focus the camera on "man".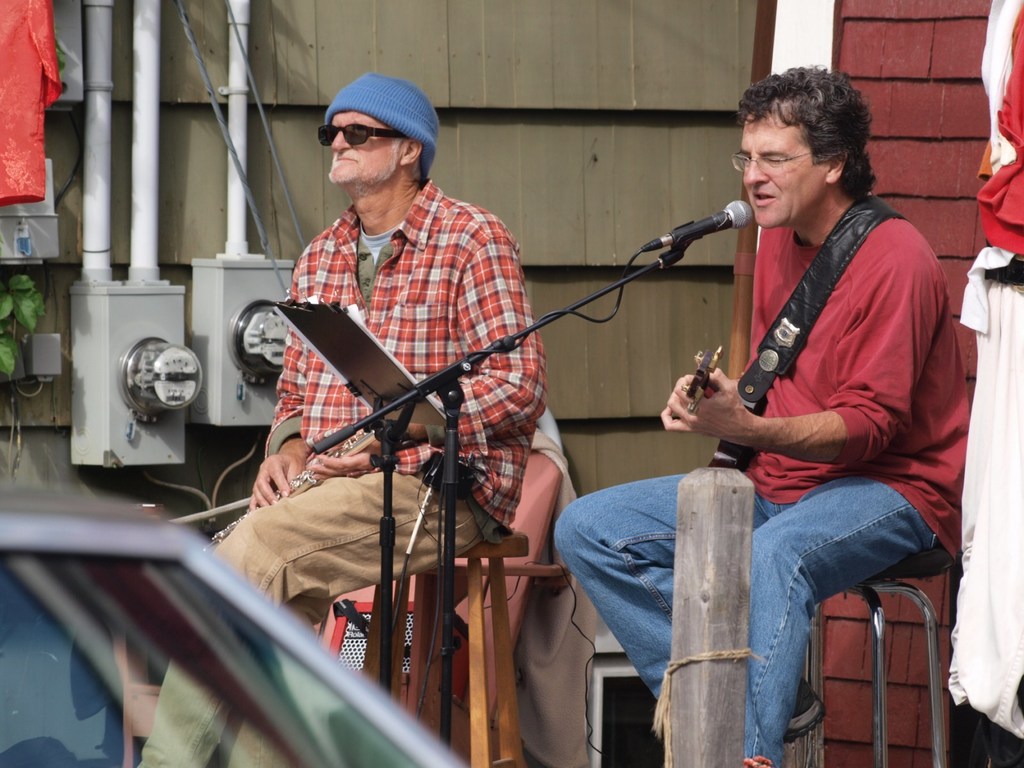
Focus region: BBox(543, 24, 948, 734).
